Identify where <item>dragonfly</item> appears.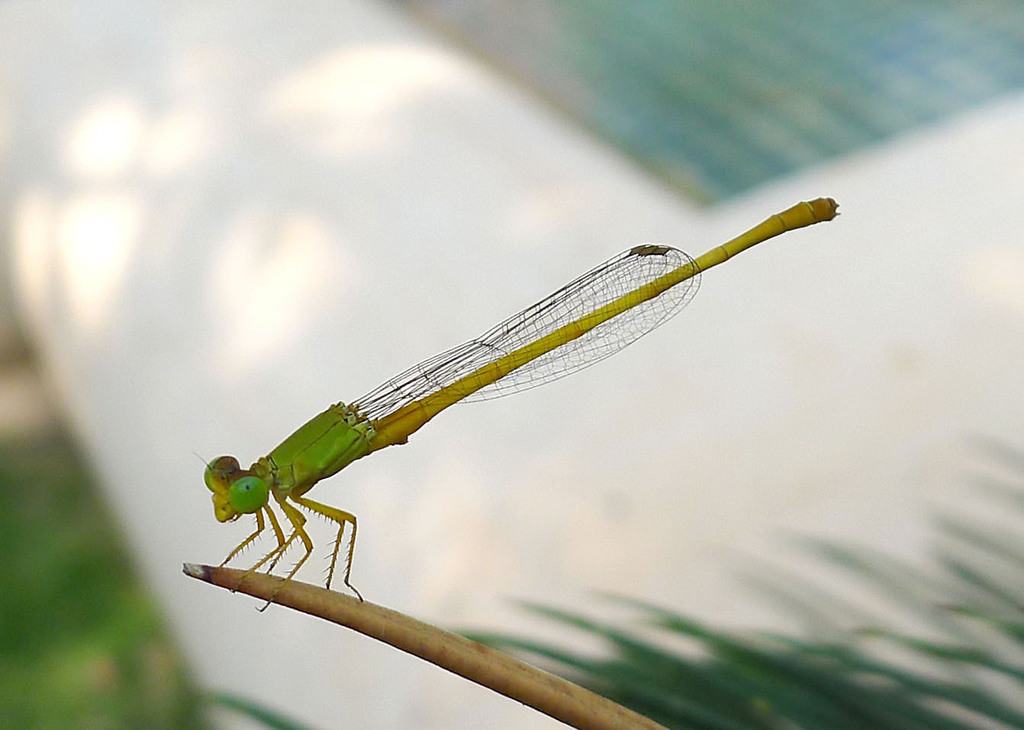
Appears at [204, 196, 843, 620].
